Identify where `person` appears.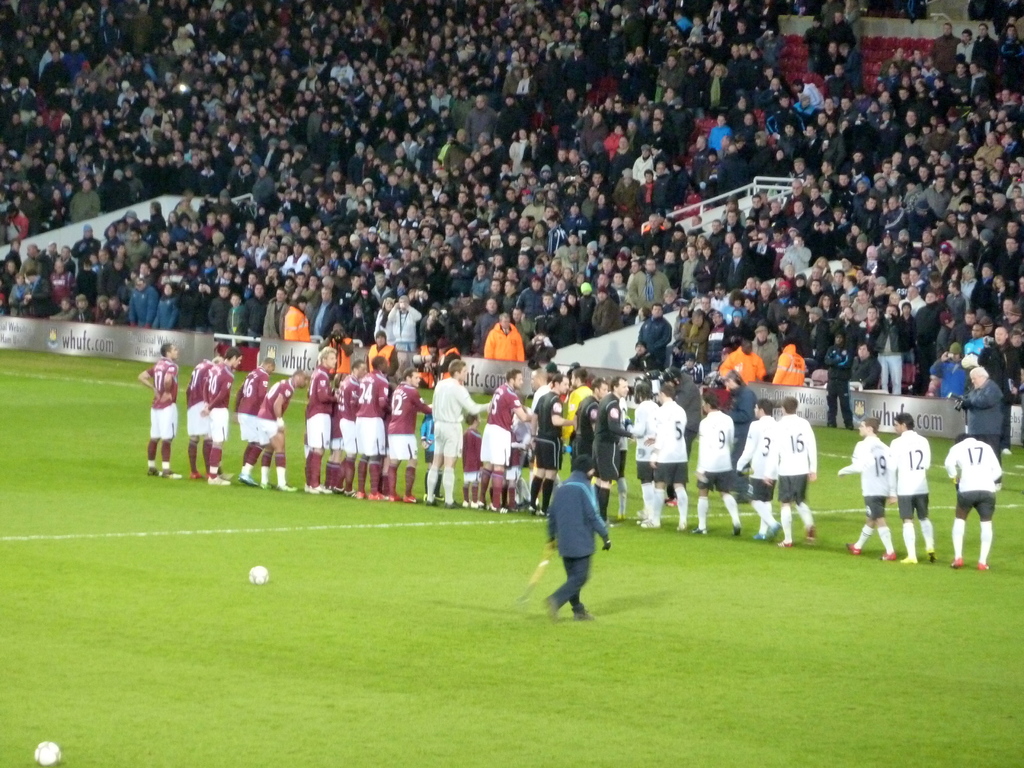
Appears at [x1=548, y1=452, x2=610, y2=620].
